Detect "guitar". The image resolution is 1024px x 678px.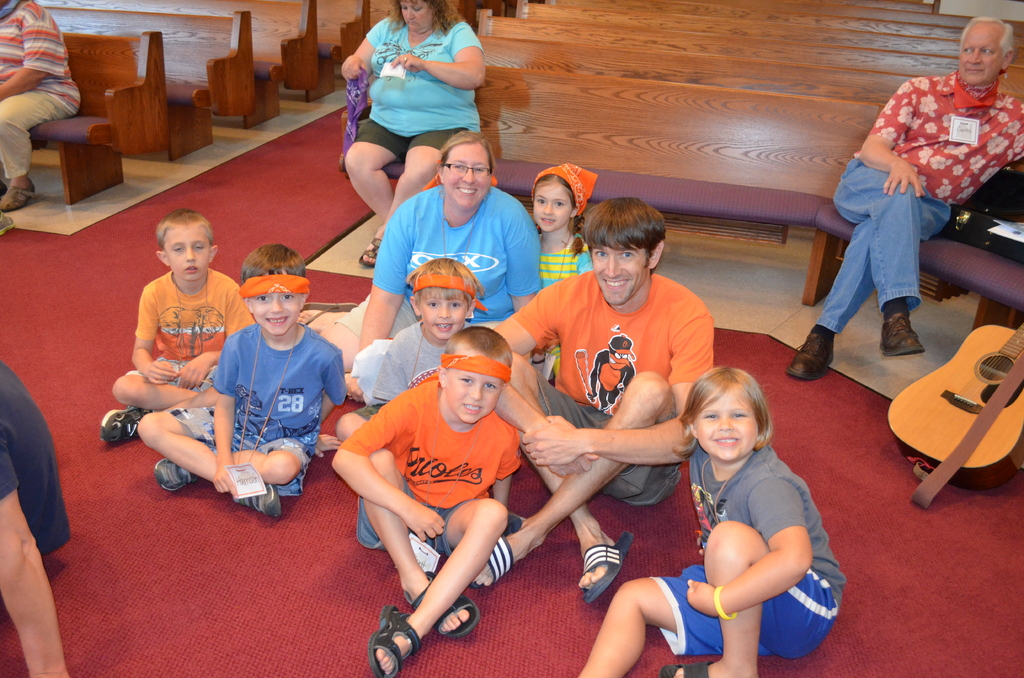
[885,309,1023,512].
